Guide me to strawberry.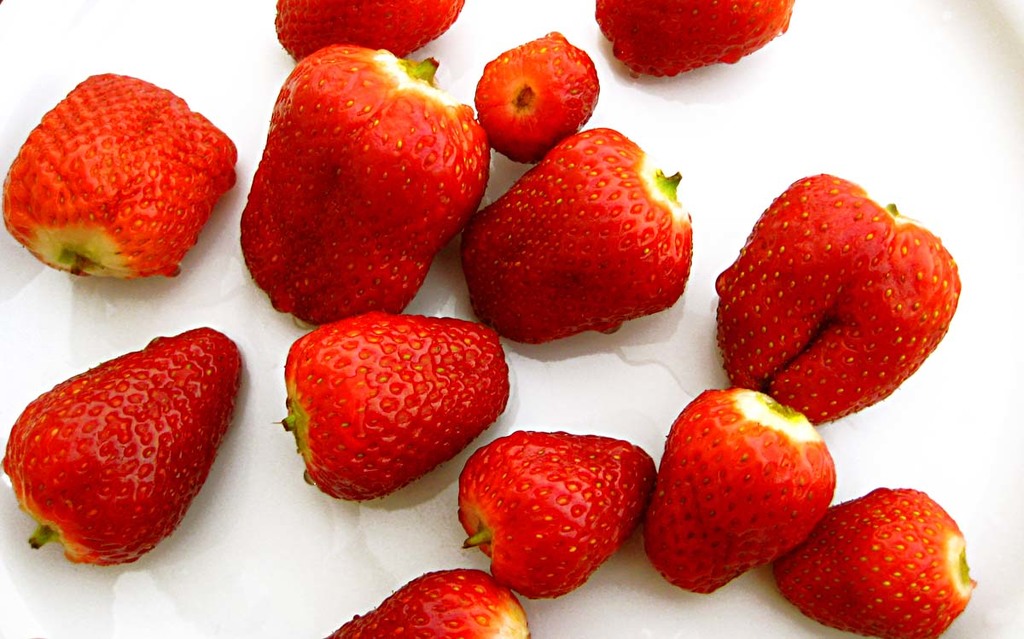
Guidance: (776, 486, 980, 638).
